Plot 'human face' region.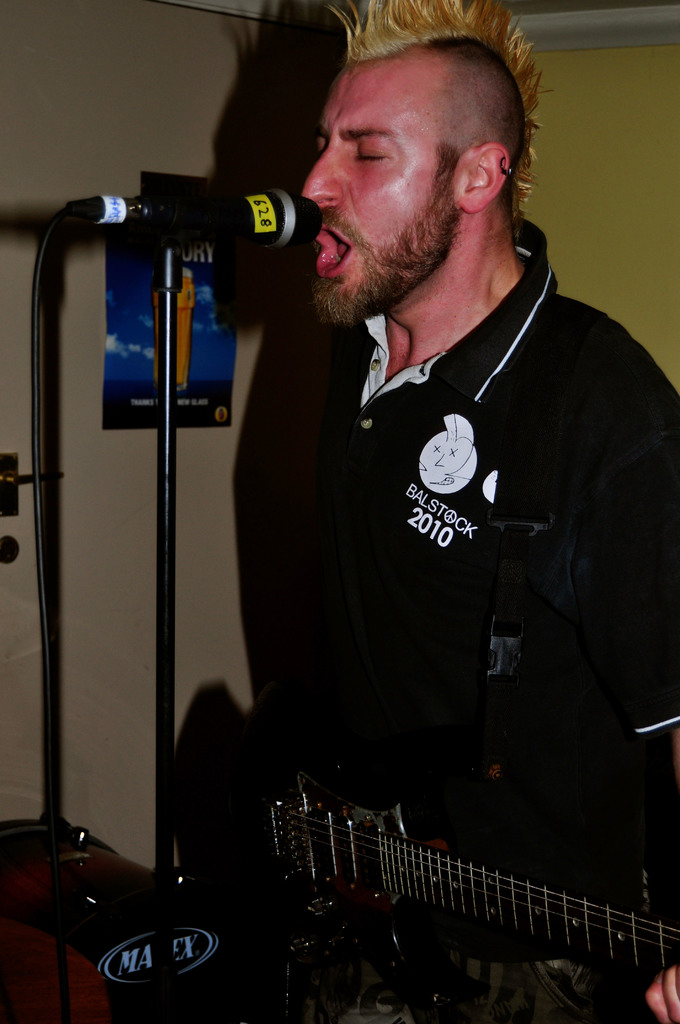
Plotted at 302 57 471 305.
